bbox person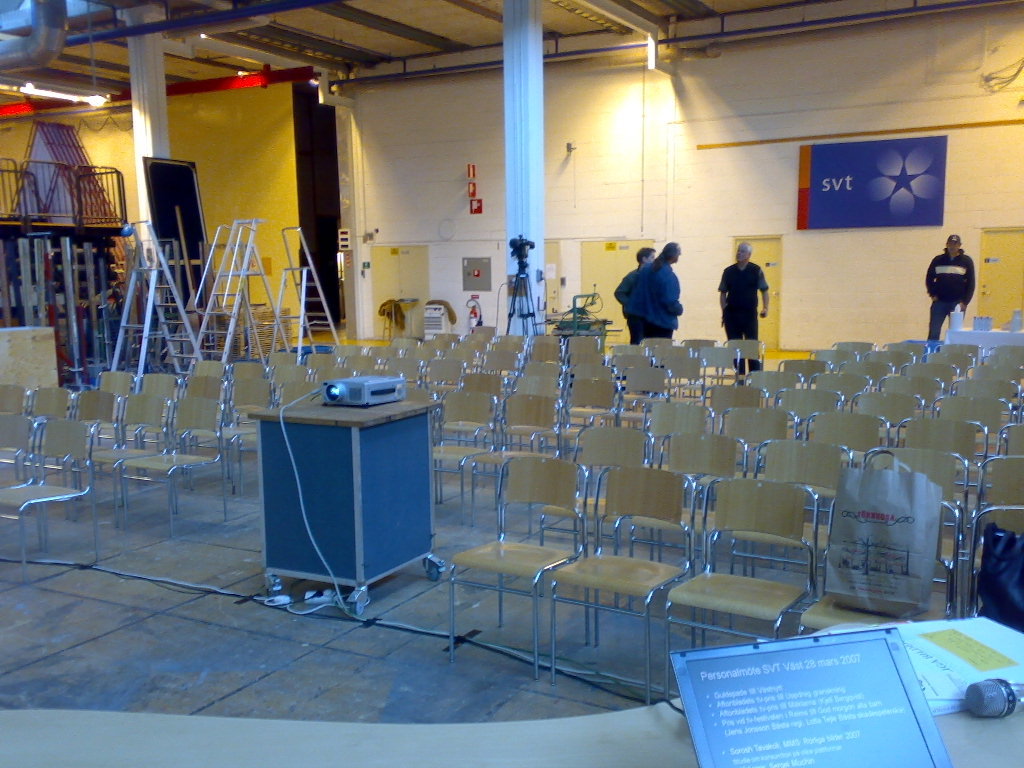
{"x1": 721, "y1": 238, "x2": 773, "y2": 369}
